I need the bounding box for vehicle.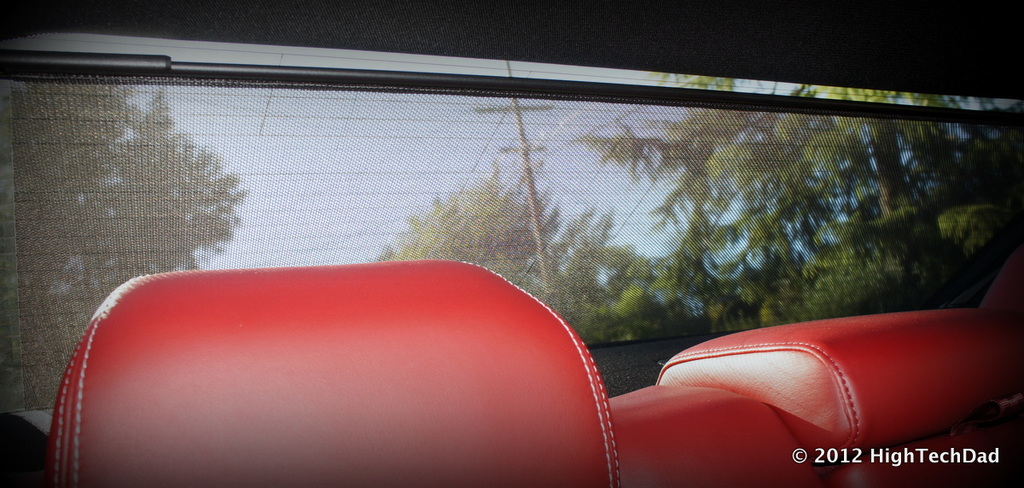
Here it is: [left=0, top=0, right=1023, bottom=487].
